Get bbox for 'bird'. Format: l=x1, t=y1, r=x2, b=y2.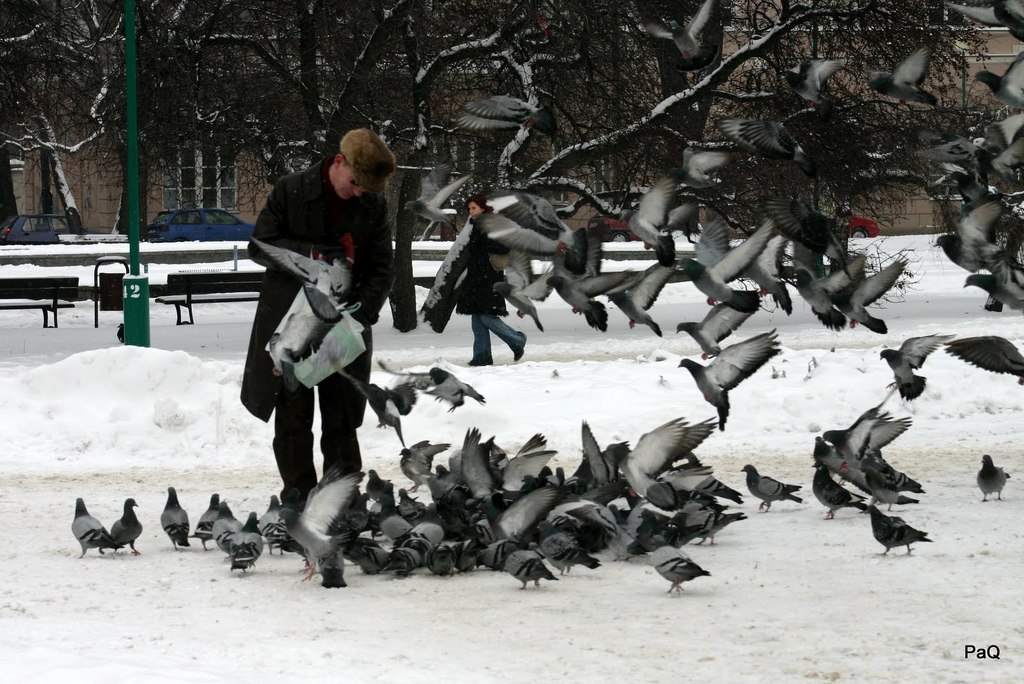
l=596, t=262, r=679, b=337.
